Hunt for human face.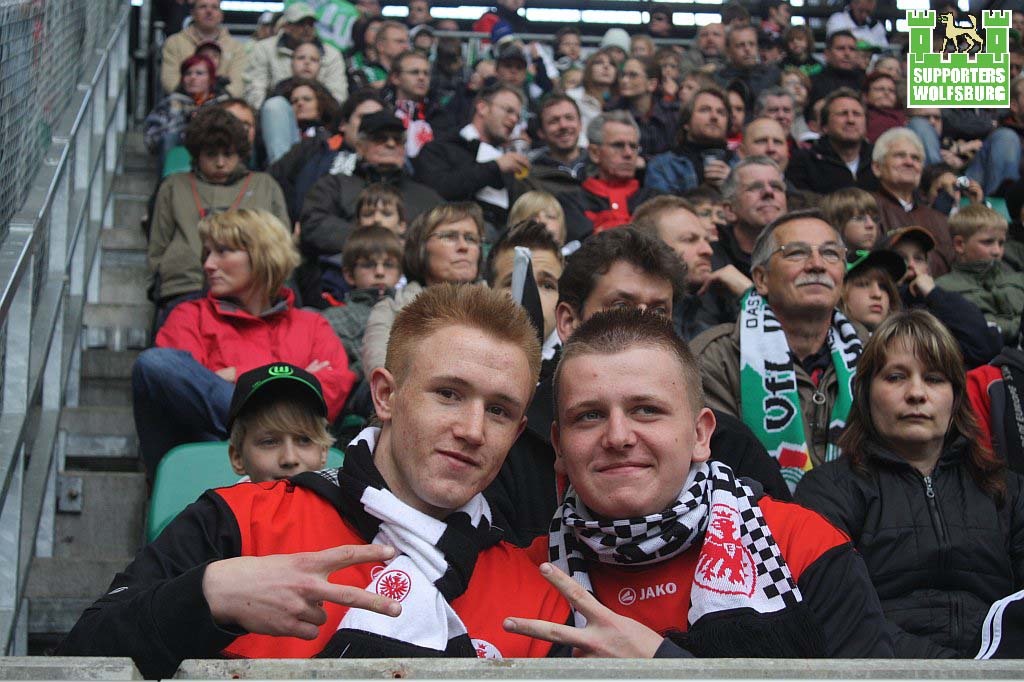
Hunted down at 761:213:848:314.
